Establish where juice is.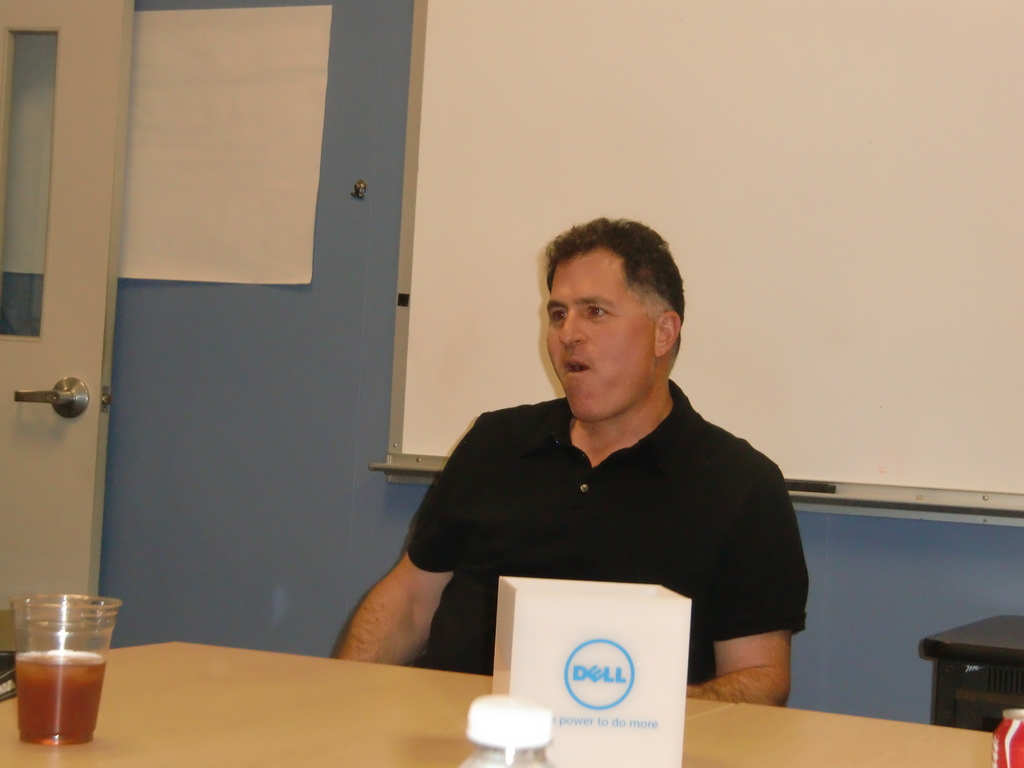
Established at [left=9, top=643, right=108, bottom=751].
